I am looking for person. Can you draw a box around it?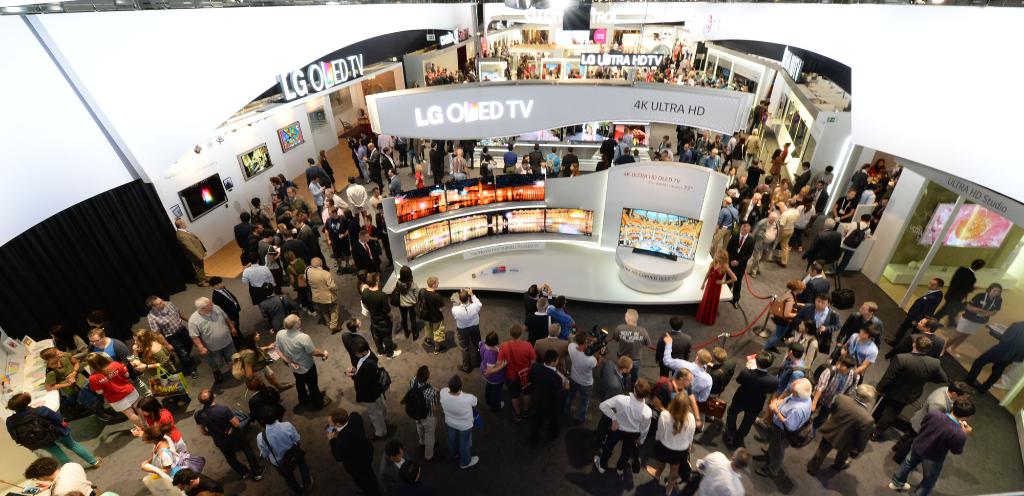
Sure, the bounding box is {"x1": 452, "y1": 146, "x2": 470, "y2": 180}.
